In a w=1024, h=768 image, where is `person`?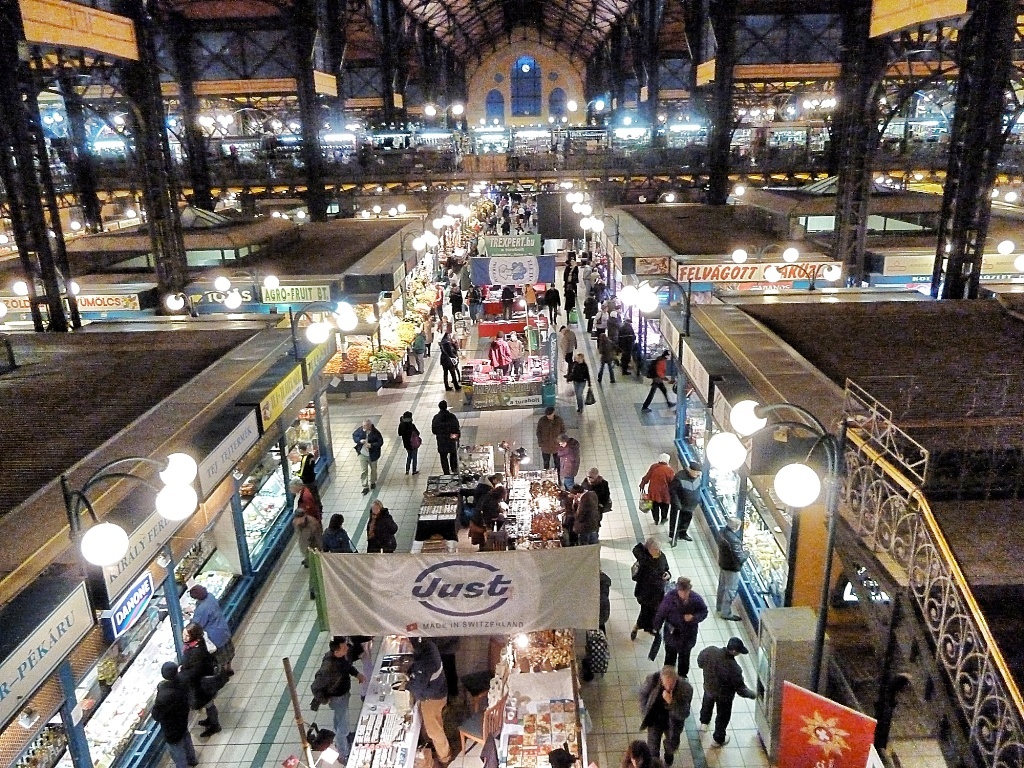
detection(618, 740, 665, 767).
